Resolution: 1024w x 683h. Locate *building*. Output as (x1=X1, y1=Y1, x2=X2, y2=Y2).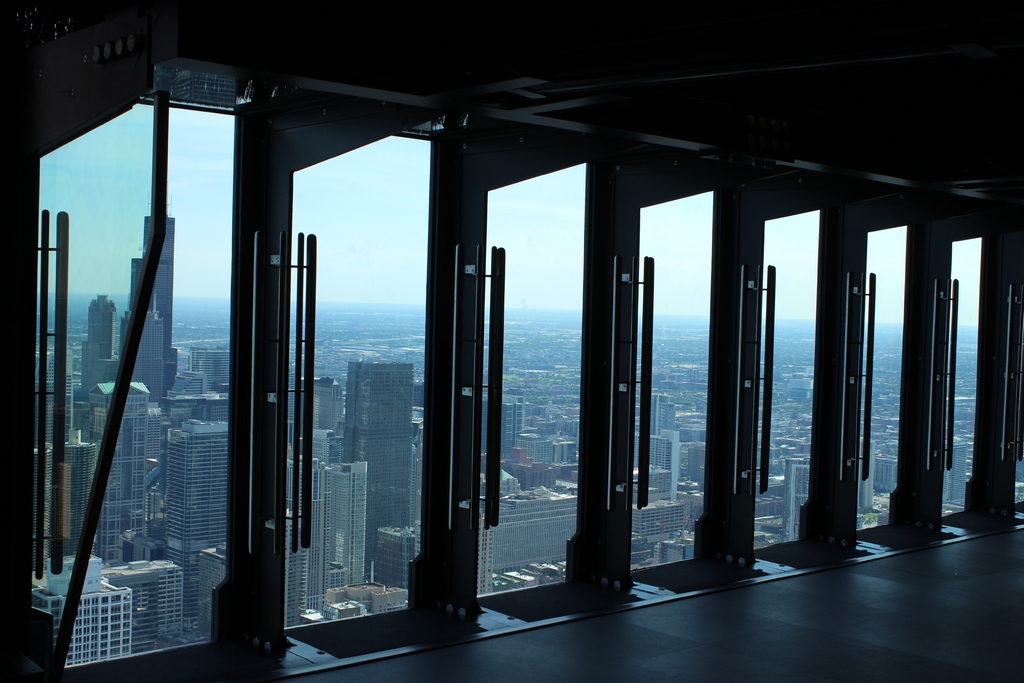
(x1=0, y1=0, x2=1023, y2=682).
